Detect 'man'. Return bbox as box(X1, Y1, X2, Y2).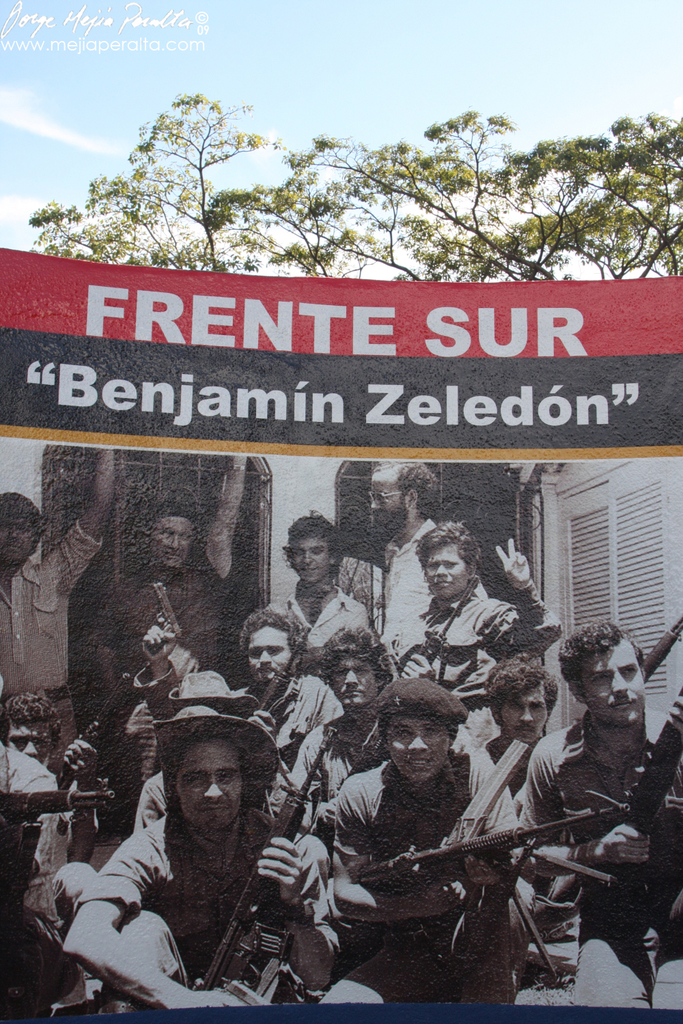
box(274, 681, 557, 1020).
